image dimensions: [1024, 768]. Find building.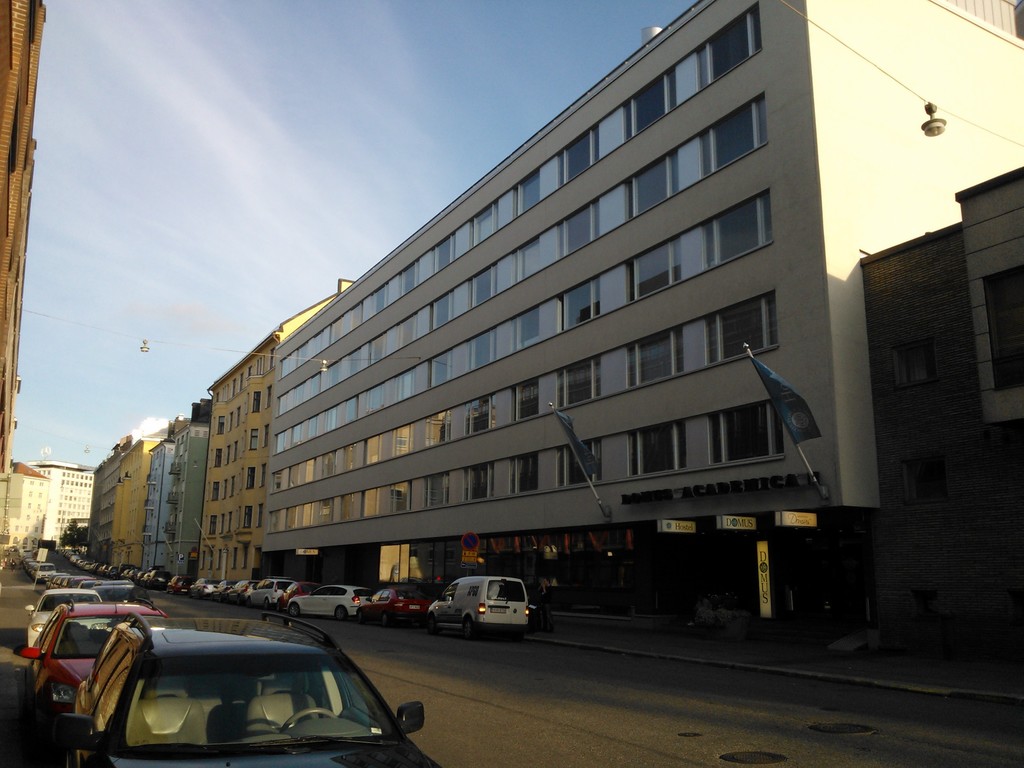
(93,456,114,556).
